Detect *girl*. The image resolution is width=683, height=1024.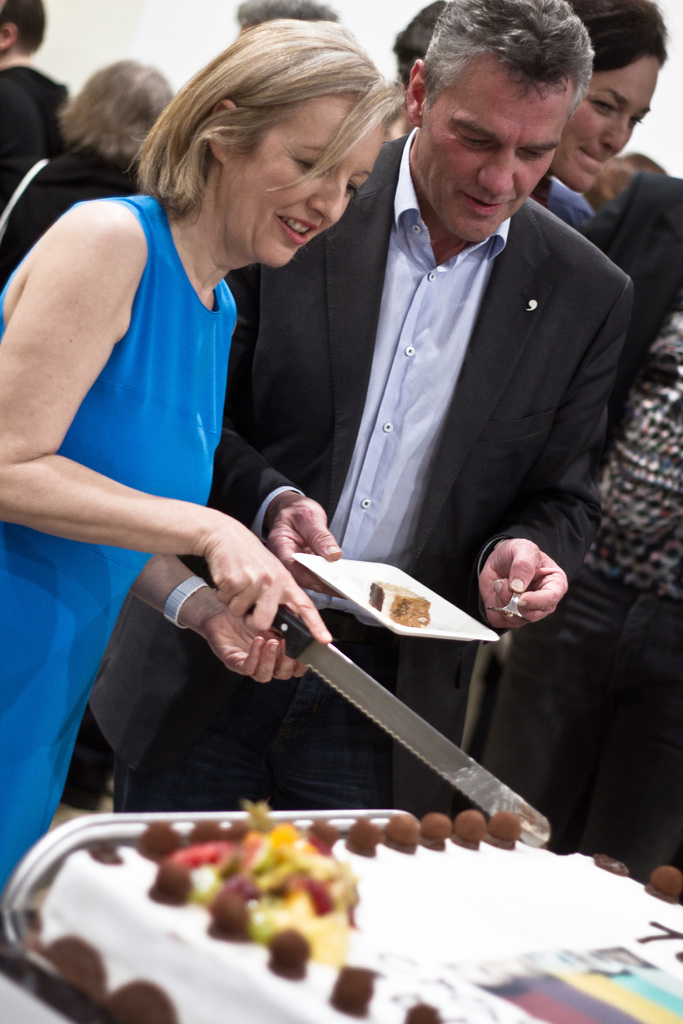
pyautogui.locateOnScreen(397, 0, 668, 822).
